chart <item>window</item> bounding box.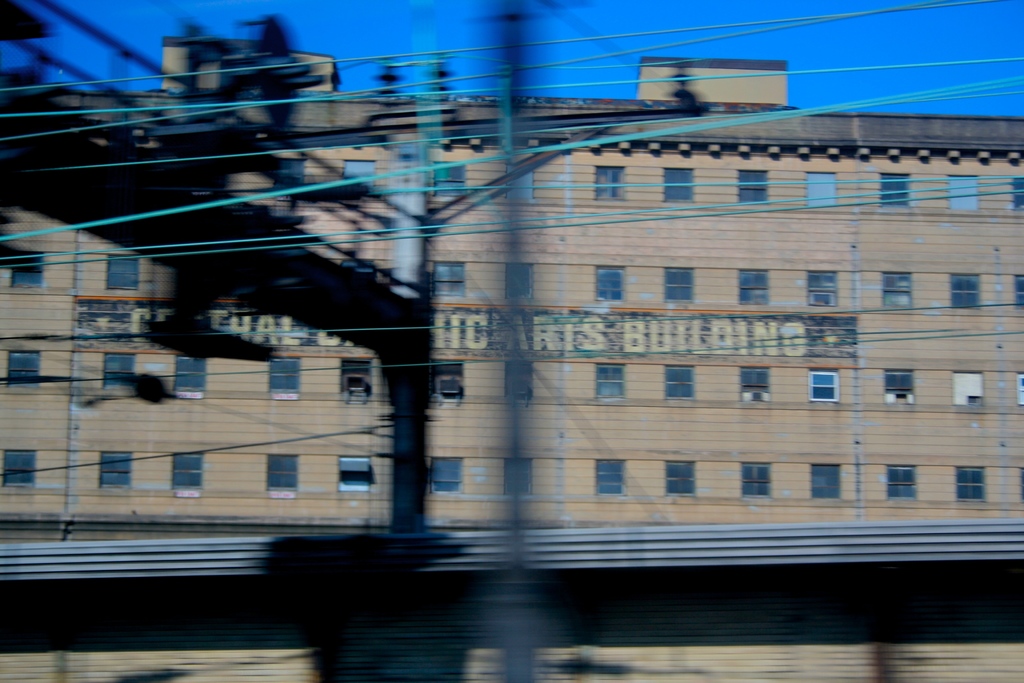
Charted: crop(508, 460, 529, 498).
